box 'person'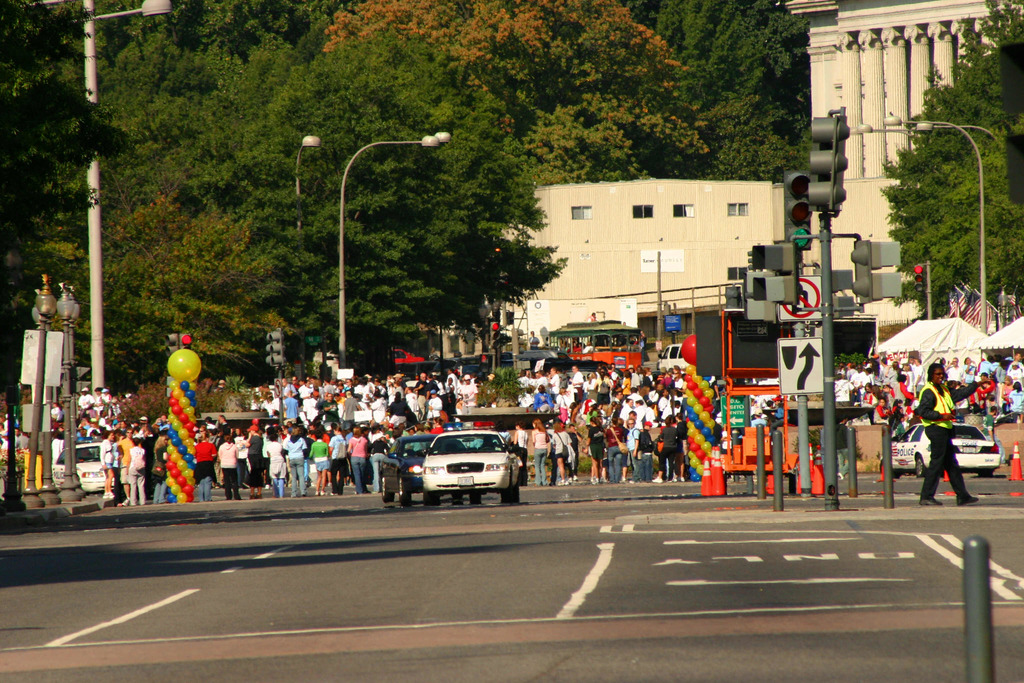
[x1=319, y1=431, x2=336, y2=486]
